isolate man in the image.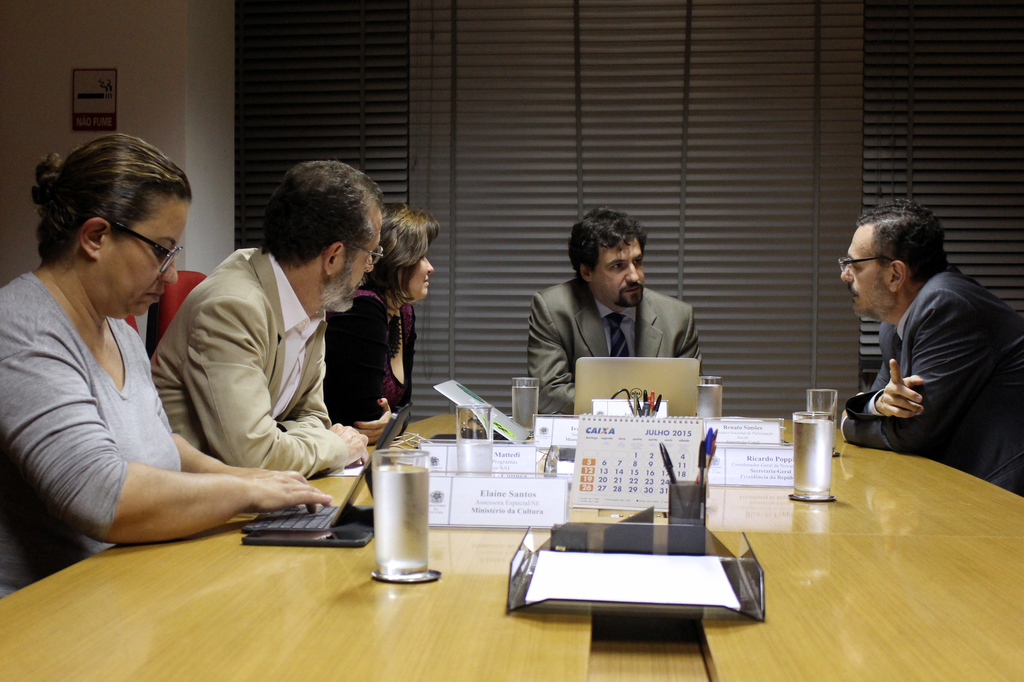
Isolated region: box=[525, 209, 700, 414].
